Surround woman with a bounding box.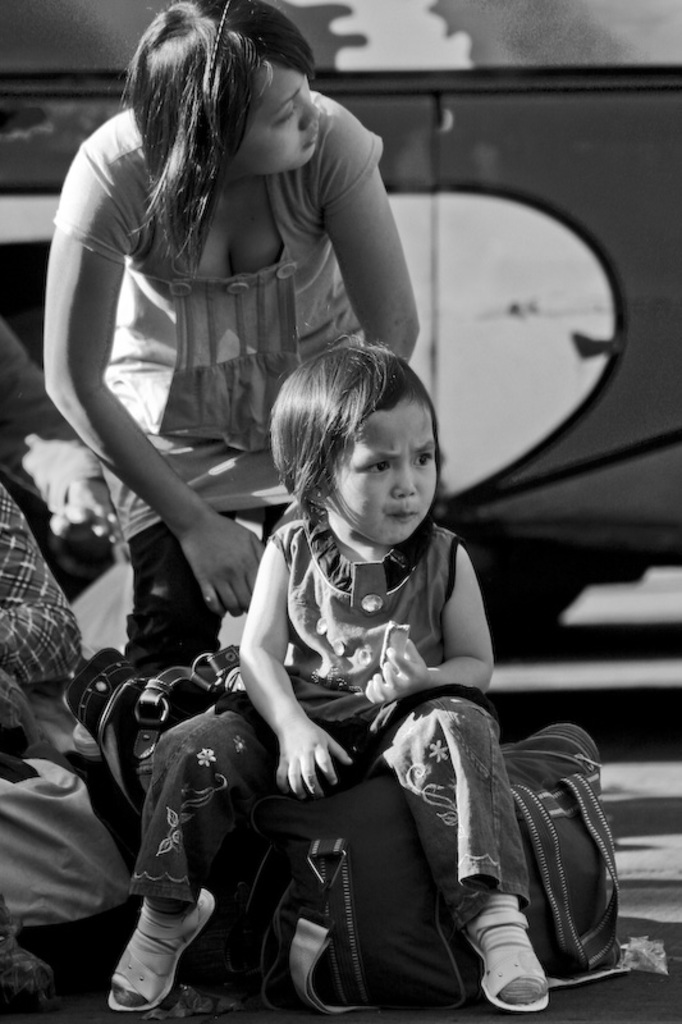
l=42, t=0, r=421, b=677.
